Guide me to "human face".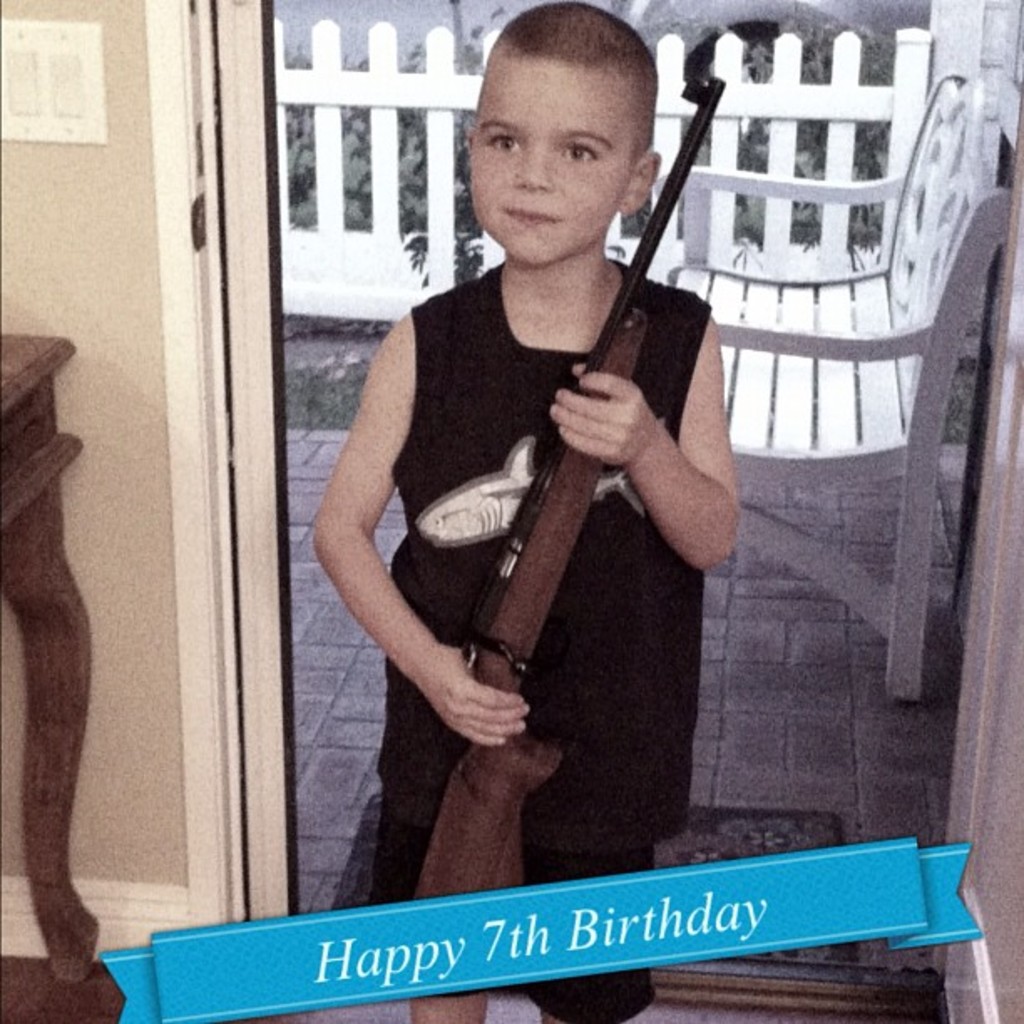
Guidance: bbox=[497, 45, 636, 254].
